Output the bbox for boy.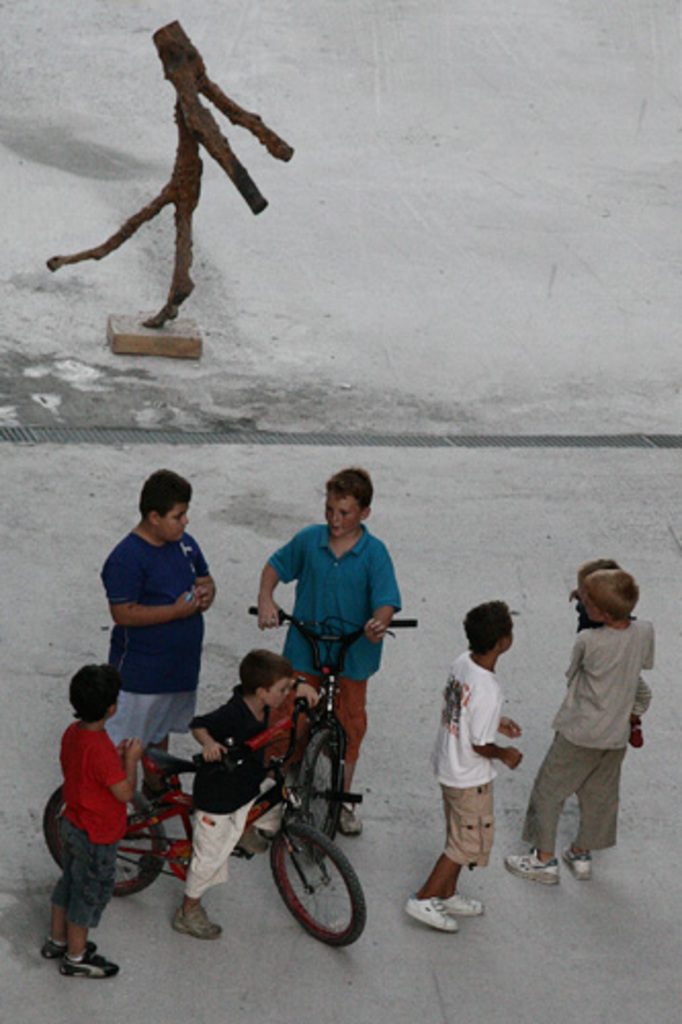
(160, 651, 311, 942).
